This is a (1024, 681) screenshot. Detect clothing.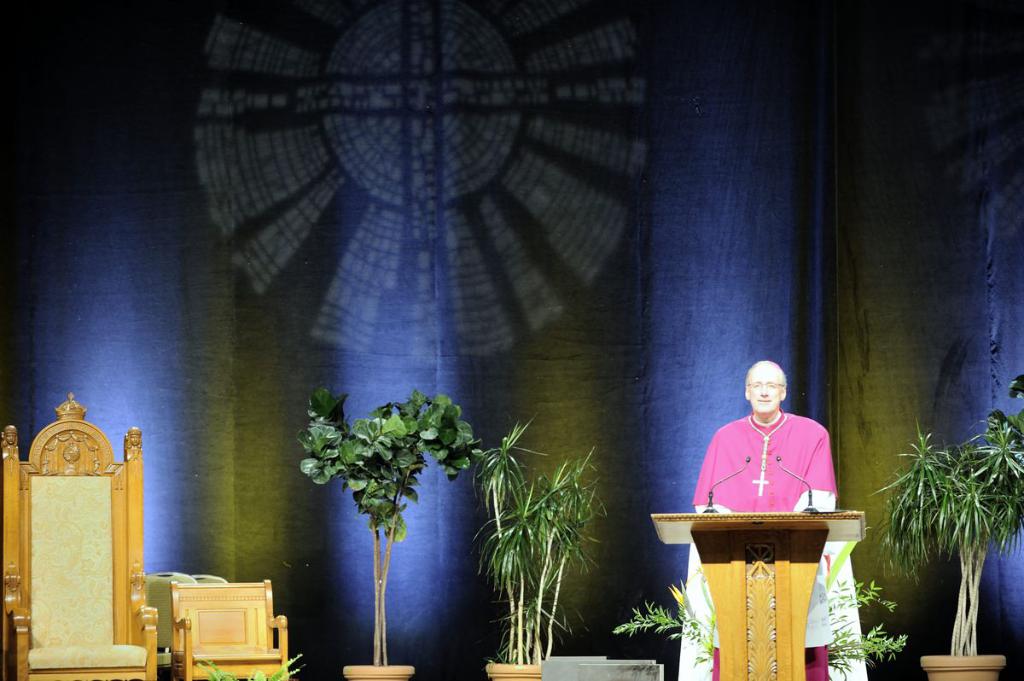
688/403/836/509.
